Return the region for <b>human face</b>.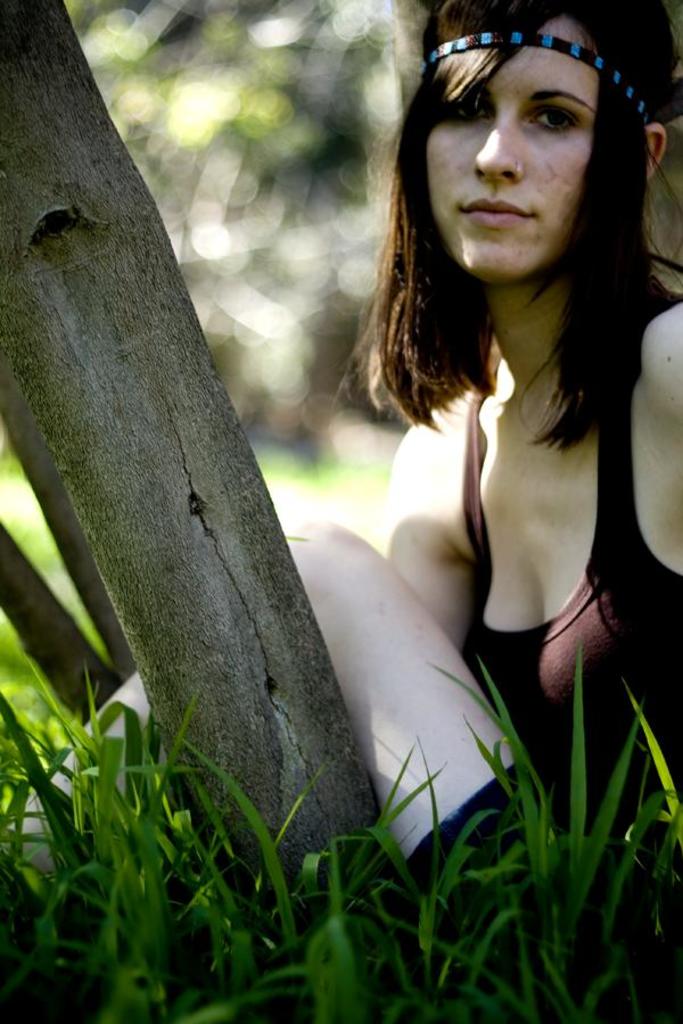
[429,16,587,275].
